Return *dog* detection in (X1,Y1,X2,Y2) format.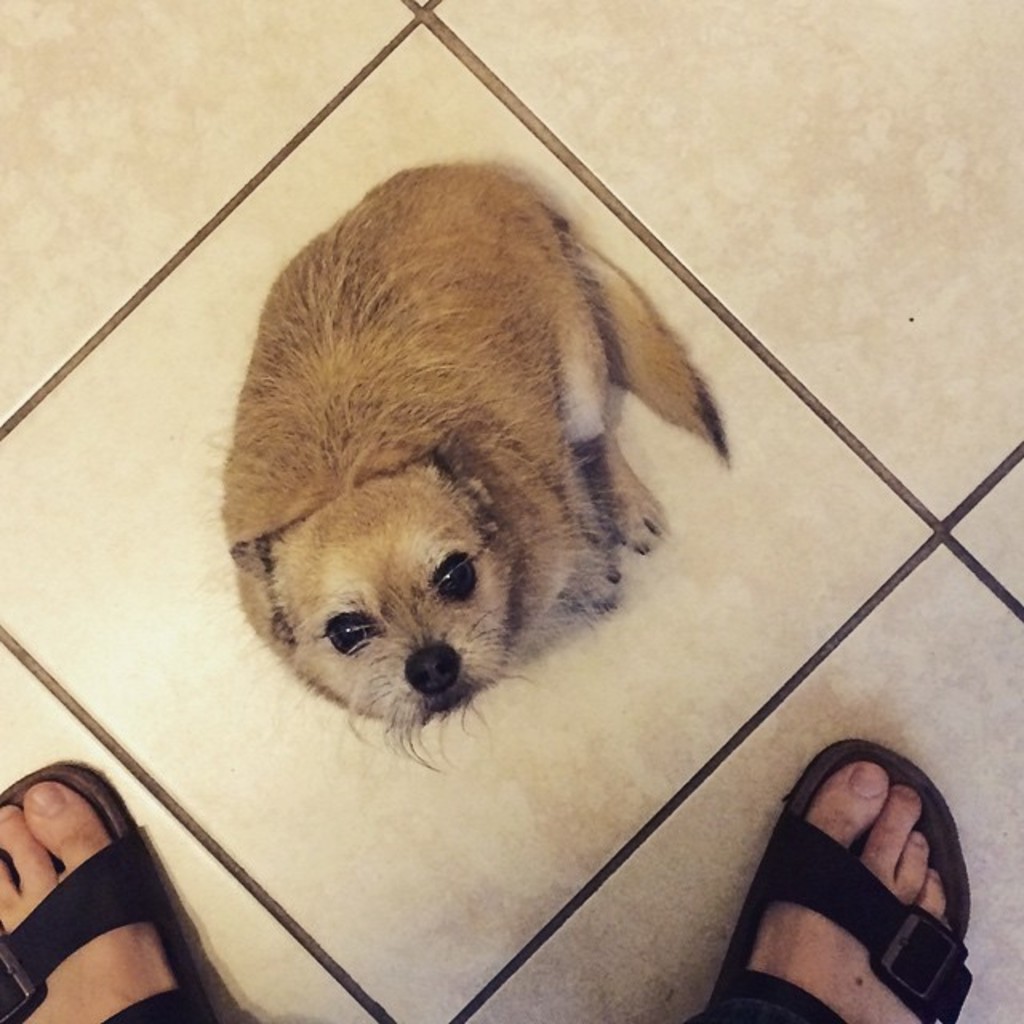
(214,160,734,774).
